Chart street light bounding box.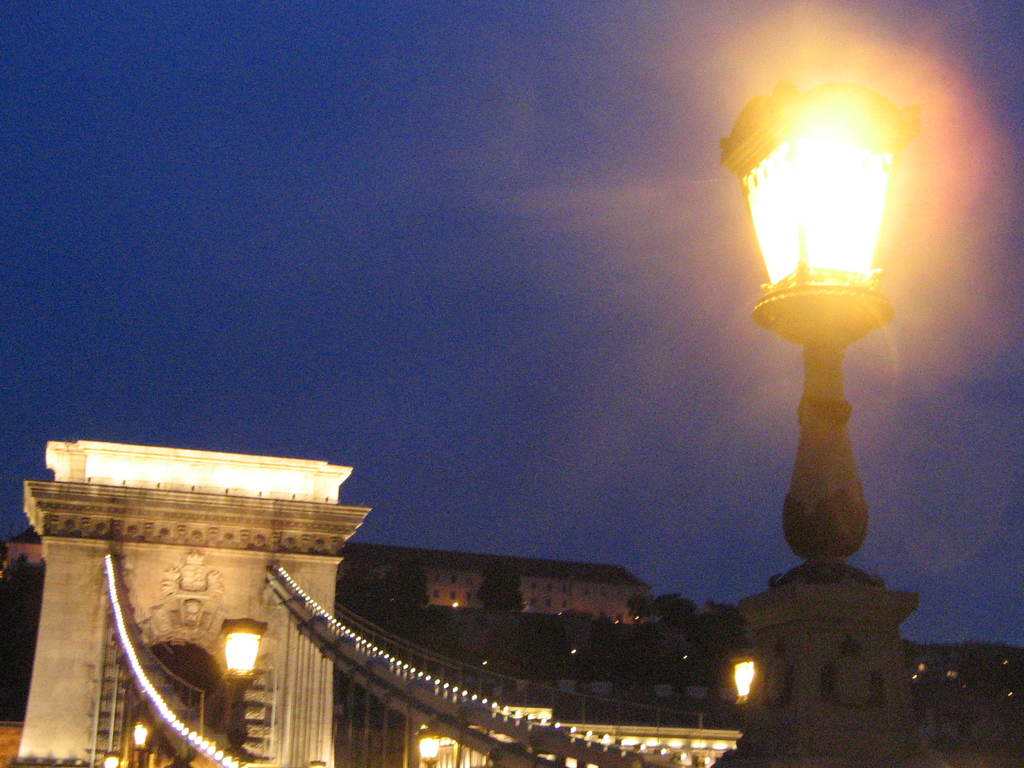
Charted: {"x1": 135, "y1": 717, "x2": 152, "y2": 767}.
